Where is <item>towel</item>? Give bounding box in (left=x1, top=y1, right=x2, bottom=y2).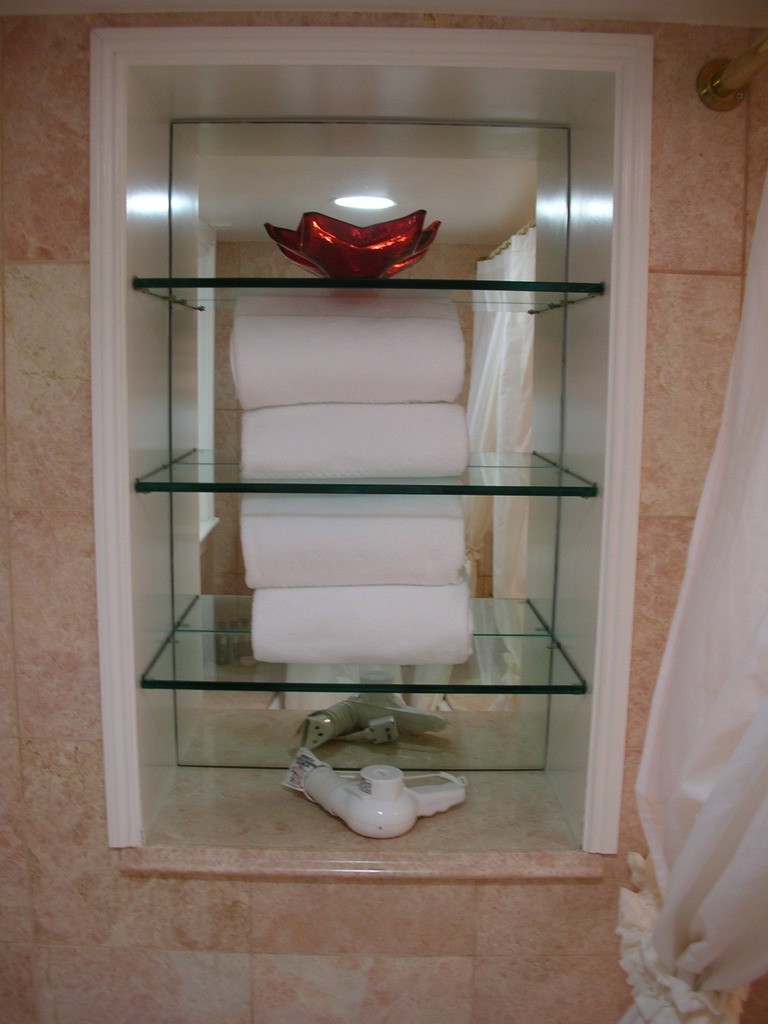
(left=242, top=401, right=469, bottom=480).
